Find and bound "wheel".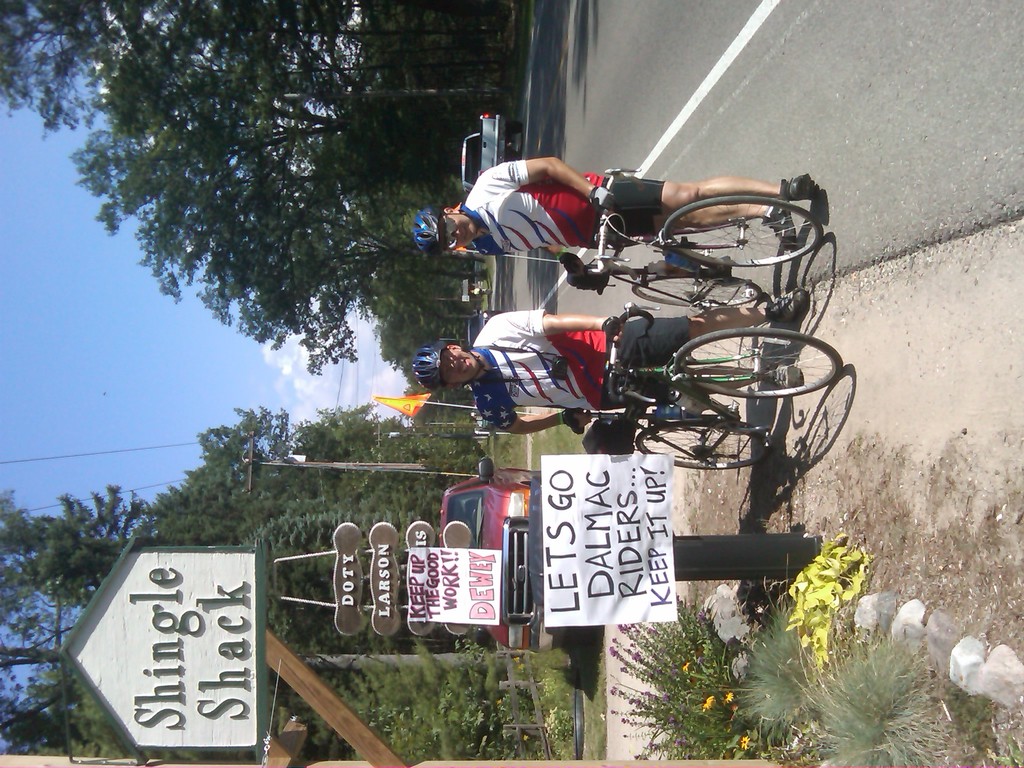
Bound: x1=665 y1=193 x2=828 y2=271.
